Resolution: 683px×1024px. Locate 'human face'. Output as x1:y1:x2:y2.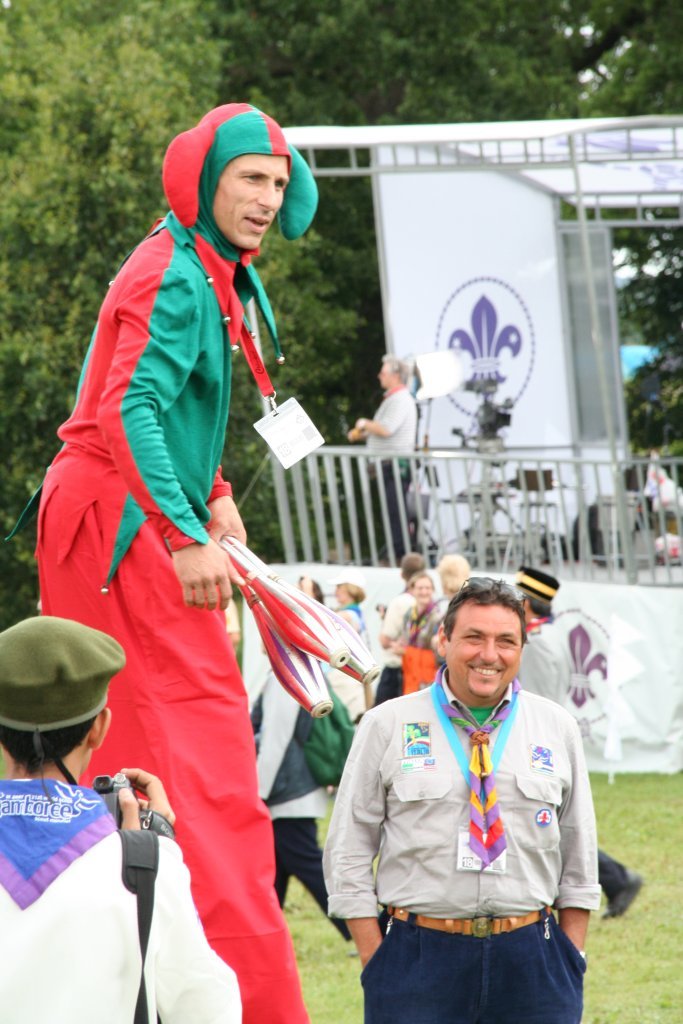
214:157:288:251.
